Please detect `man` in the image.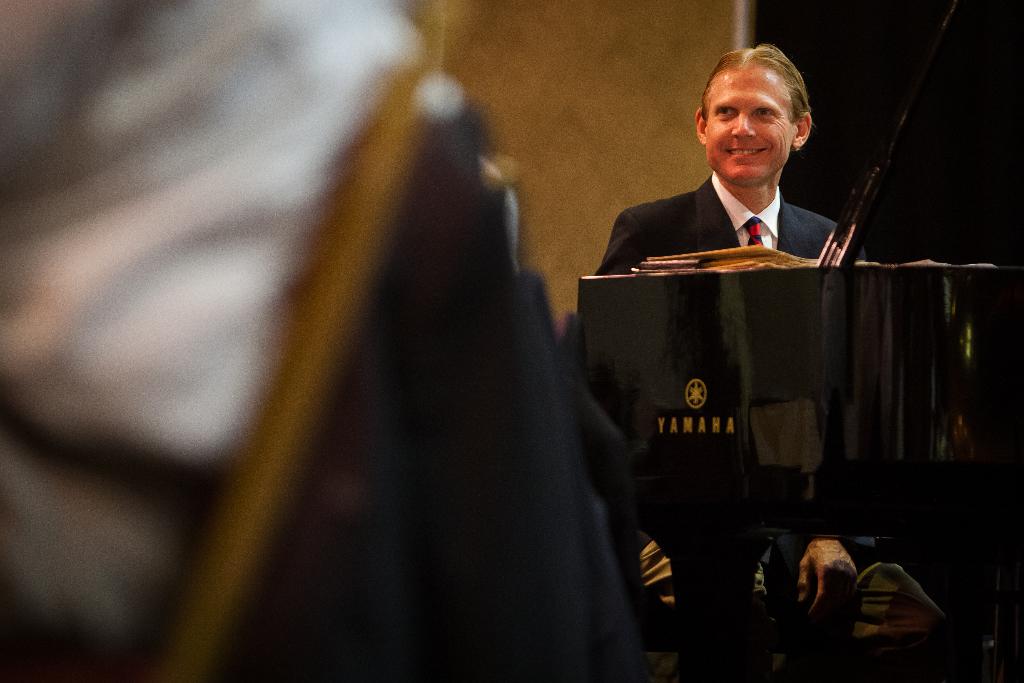
{"x1": 559, "y1": 60, "x2": 913, "y2": 619}.
